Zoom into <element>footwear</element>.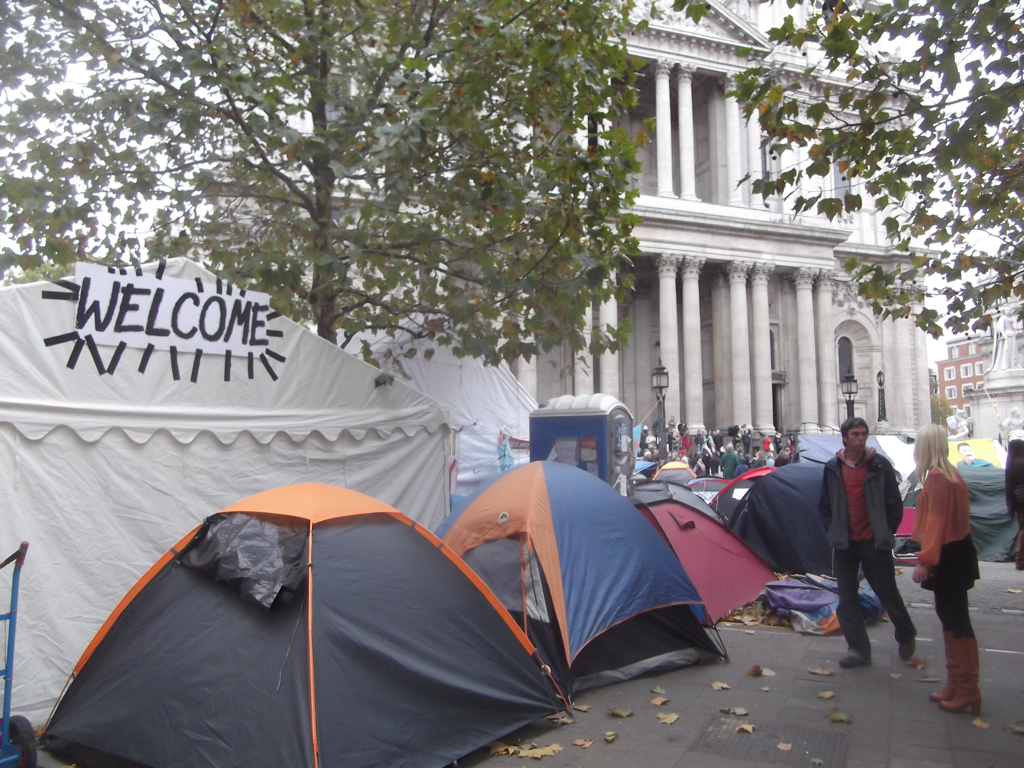
Zoom target: BBox(1008, 518, 1023, 573).
